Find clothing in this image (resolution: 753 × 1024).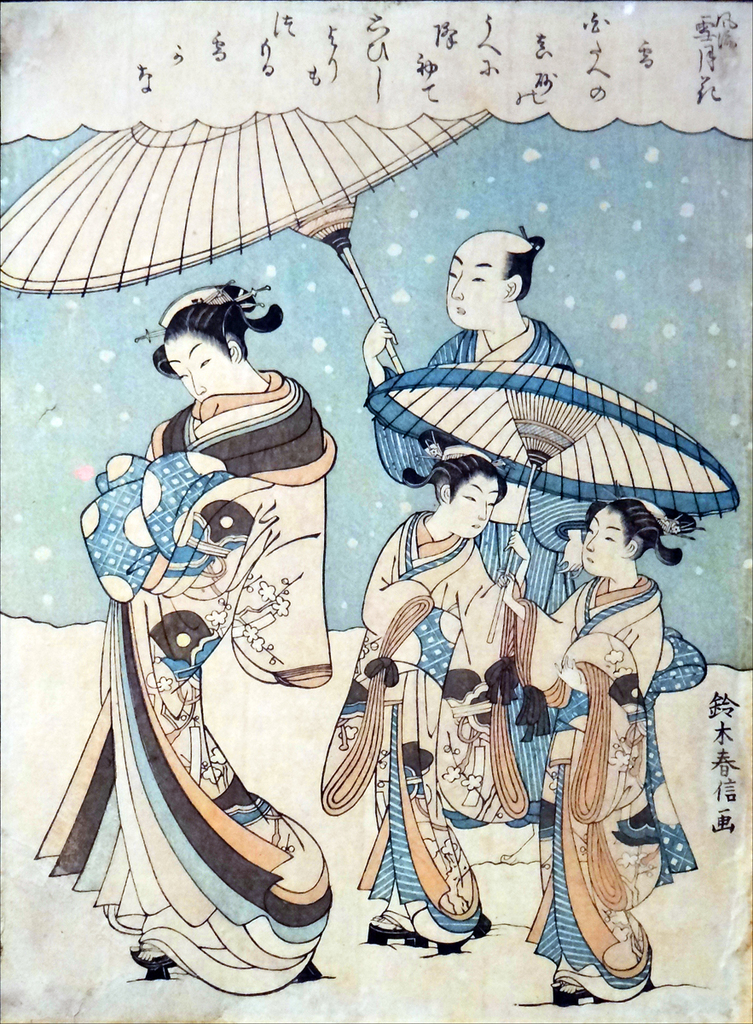
rect(364, 312, 641, 640).
